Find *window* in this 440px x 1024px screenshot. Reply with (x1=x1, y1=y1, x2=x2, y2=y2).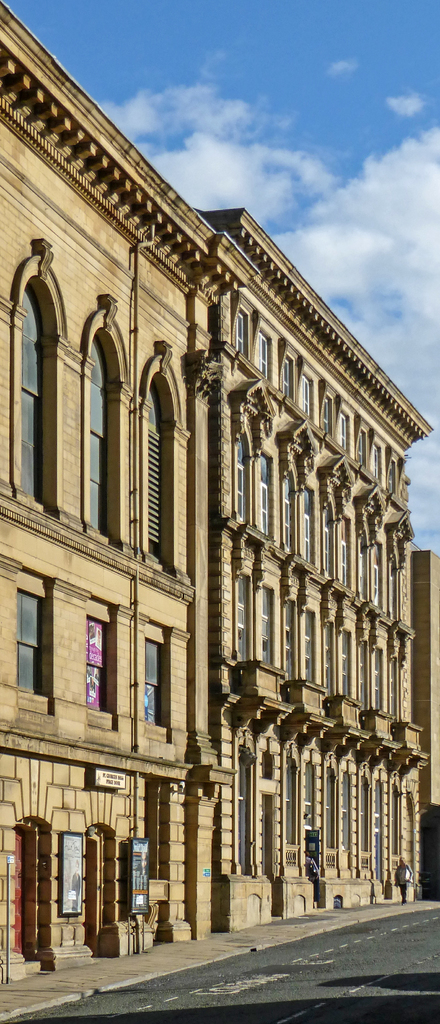
(x1=323, y1=504, x2=335, y2=581).
